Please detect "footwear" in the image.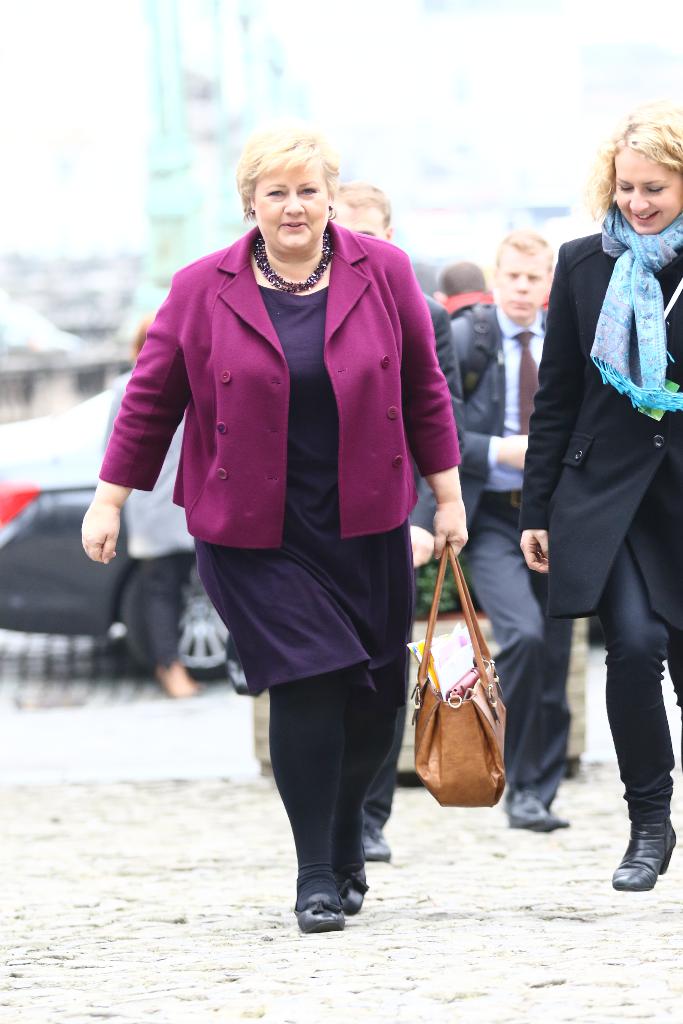
(left=352, top=810, right=394, bottom=860).
